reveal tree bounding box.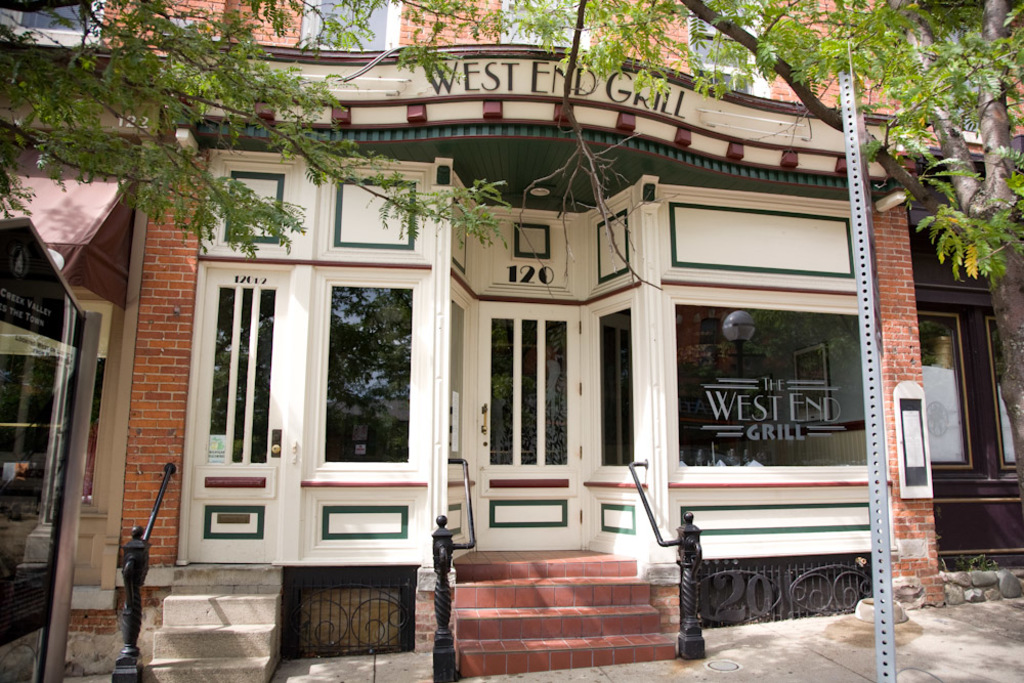
Revealed: box(0, 0, 675, 295).
